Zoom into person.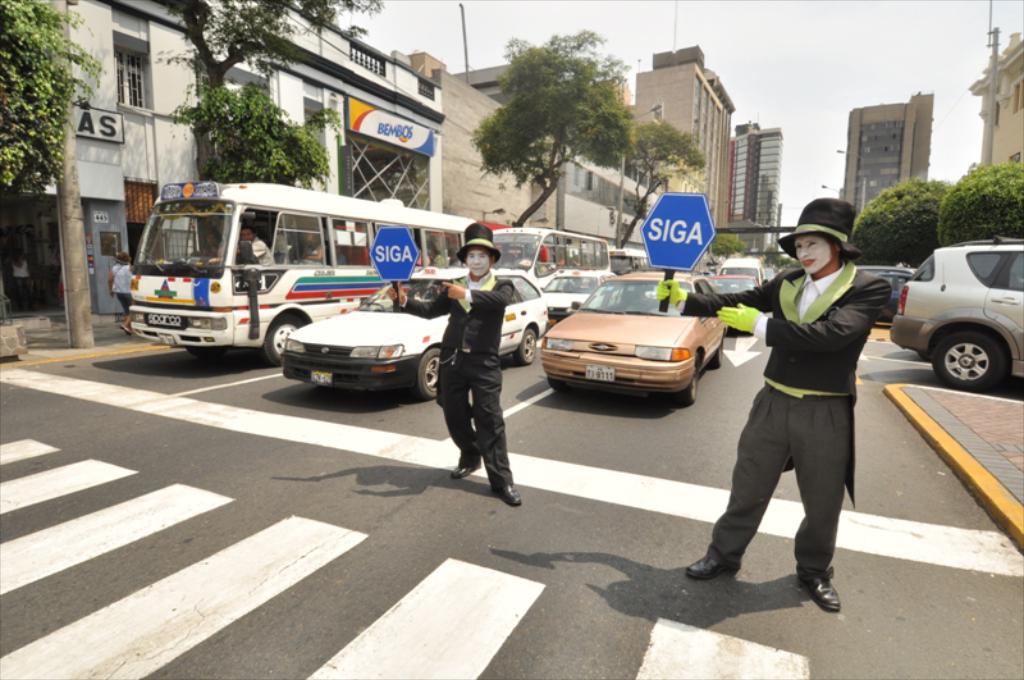
Zoom target: 657:198:892:608.
